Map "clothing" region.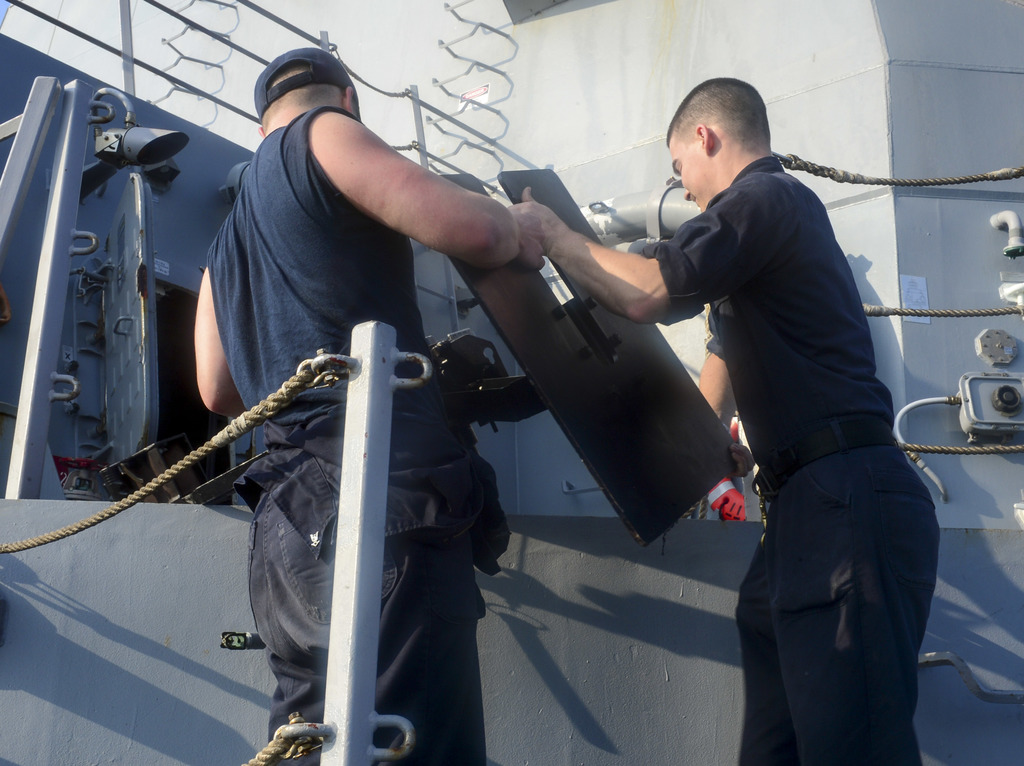
Mapped to 188,106,508,765.
